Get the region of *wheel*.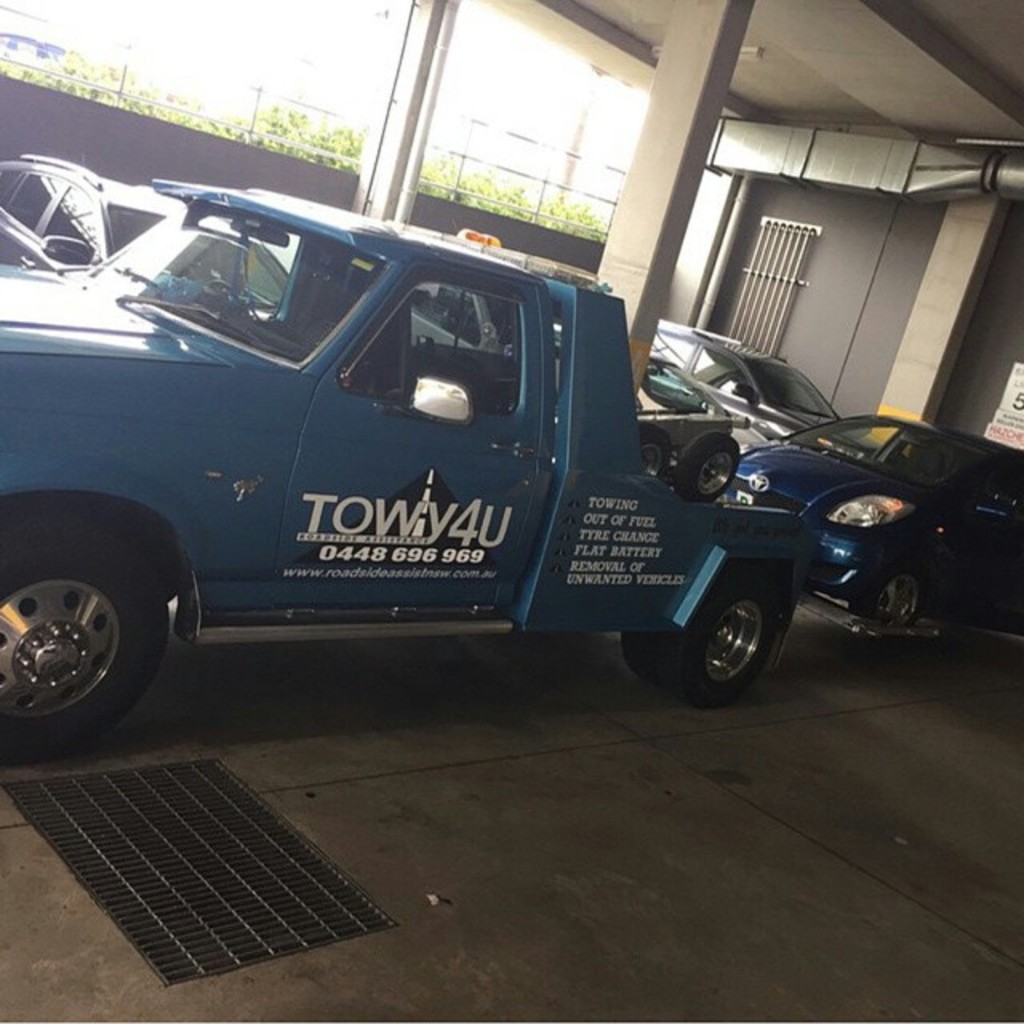
x1=205 y1=282 x2=242 y2=304.
